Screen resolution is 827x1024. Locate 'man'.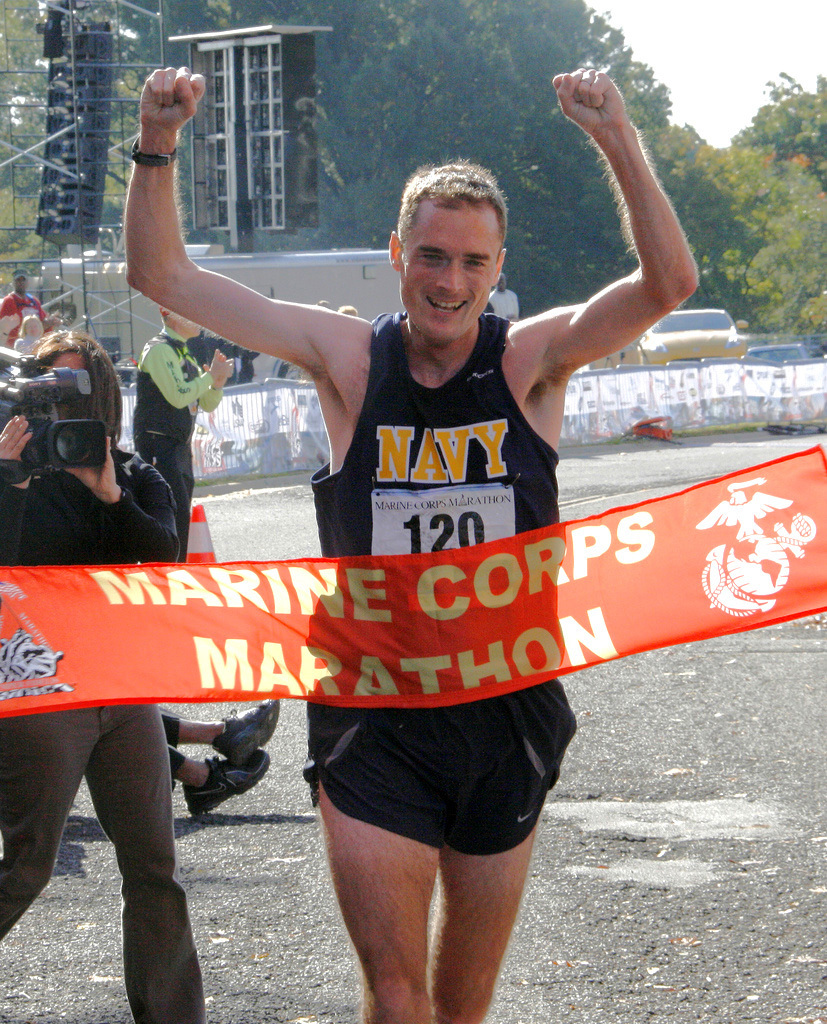
bbox=[487, 276, 515, 322].
